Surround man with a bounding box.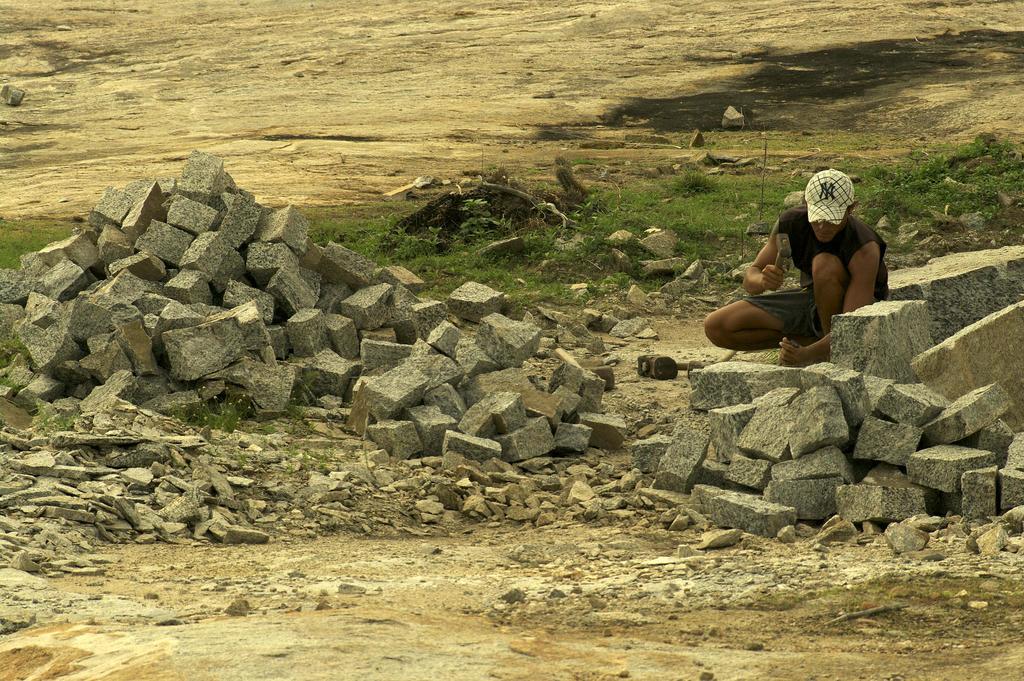
rect(716, 170, 903, 363).
